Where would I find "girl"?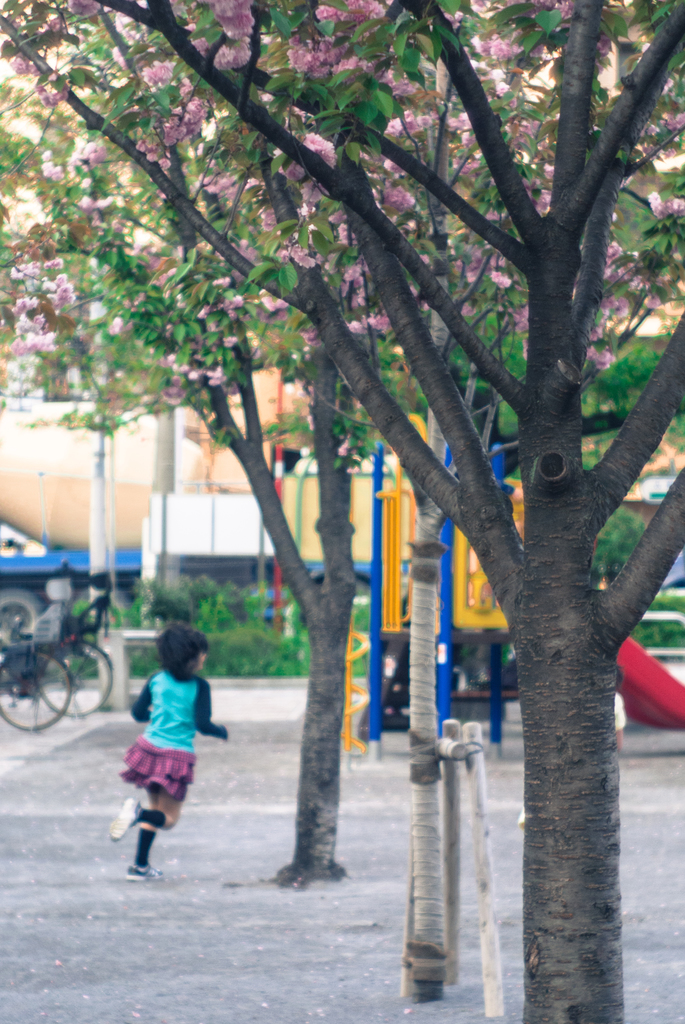
At crop(109, 627, 230, 881).
